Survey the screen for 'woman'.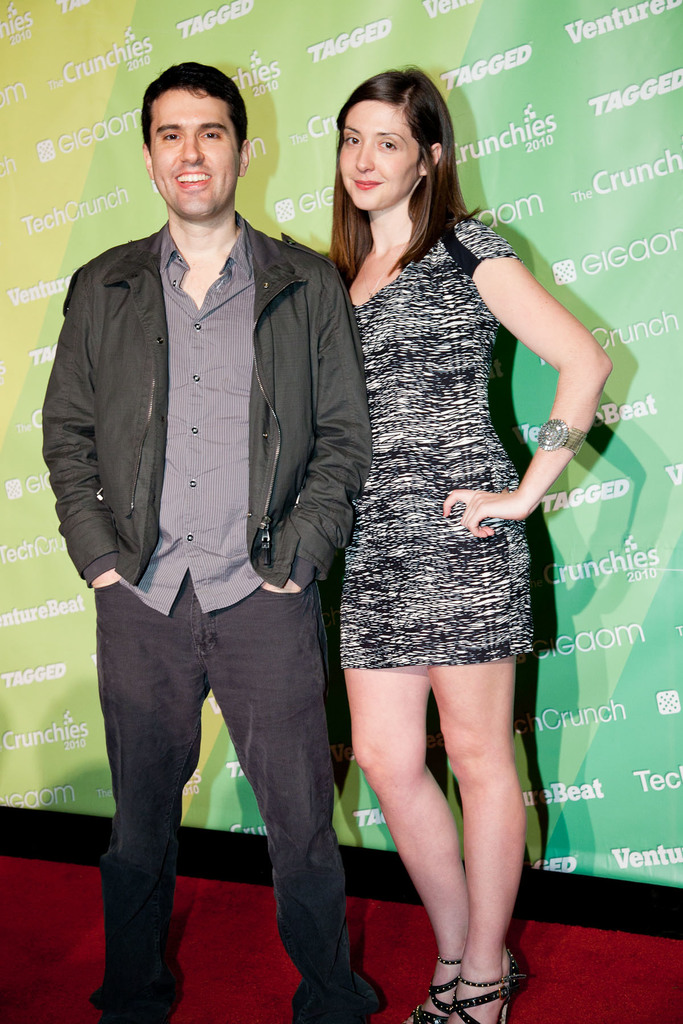
Survey found: BBox(324, 58, 621, 1021).
